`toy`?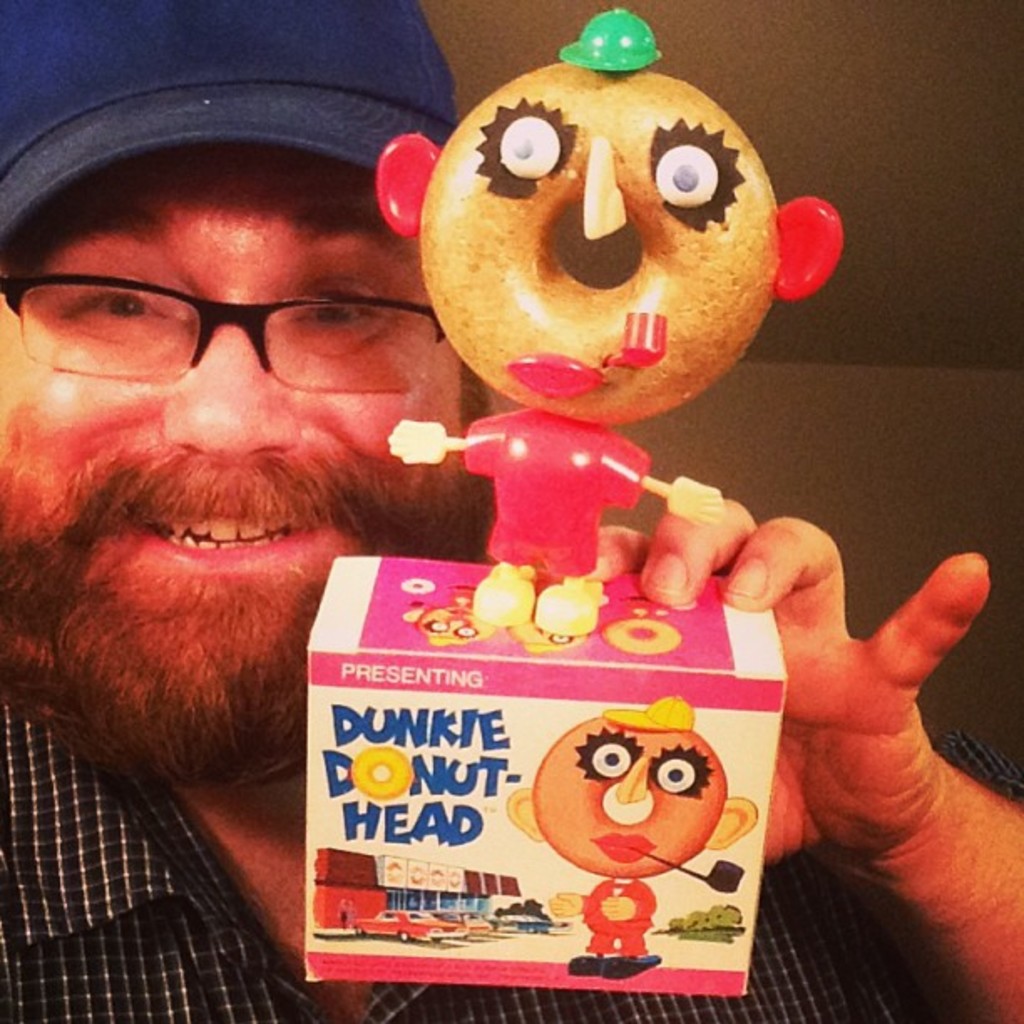
box=[345, 912, 468, 947]
